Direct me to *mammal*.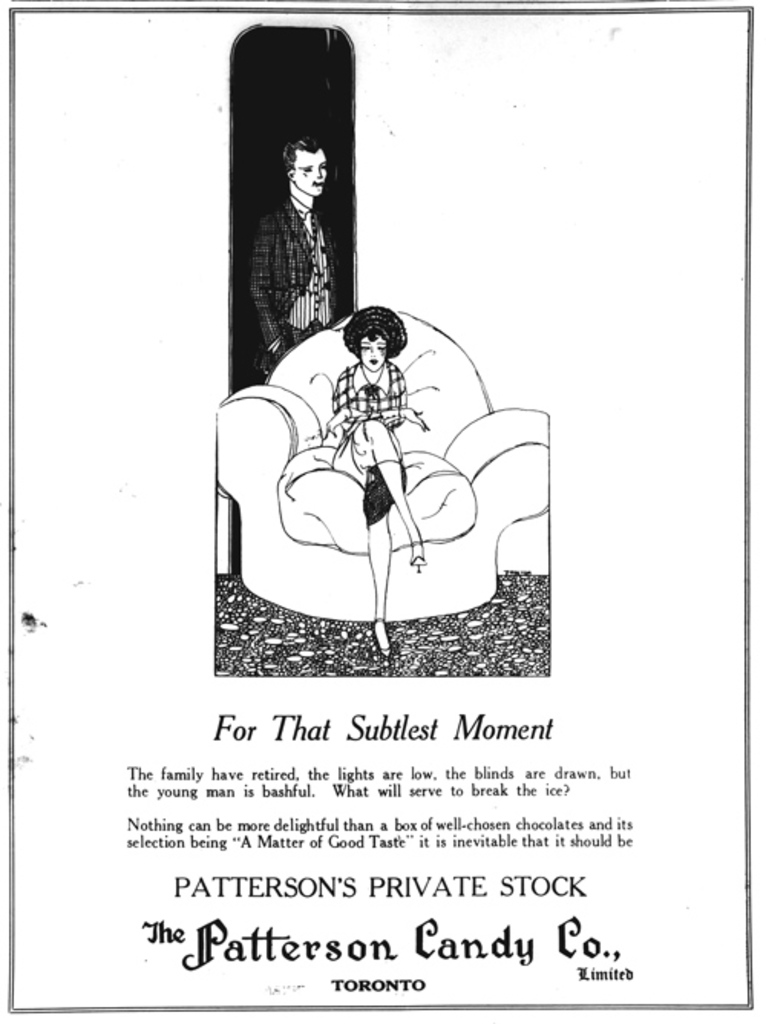
Direction: Rect(323, 302, 427, 656).
